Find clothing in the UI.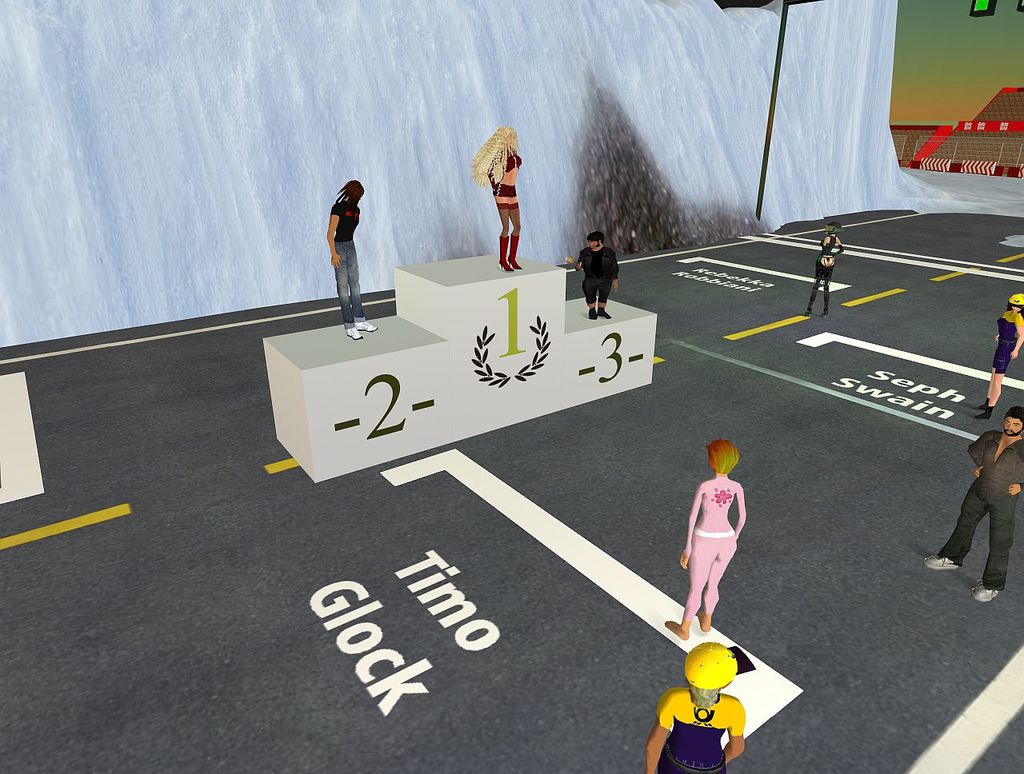
UI element at 928,427,1023,589.
